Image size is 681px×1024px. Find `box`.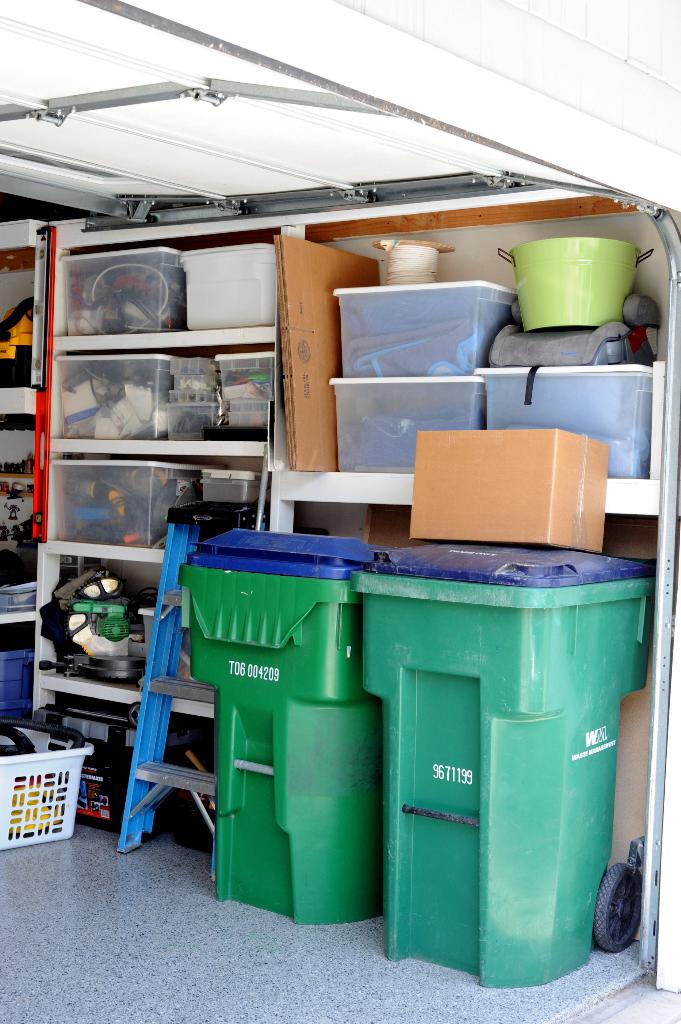
[176,237,279,330].
